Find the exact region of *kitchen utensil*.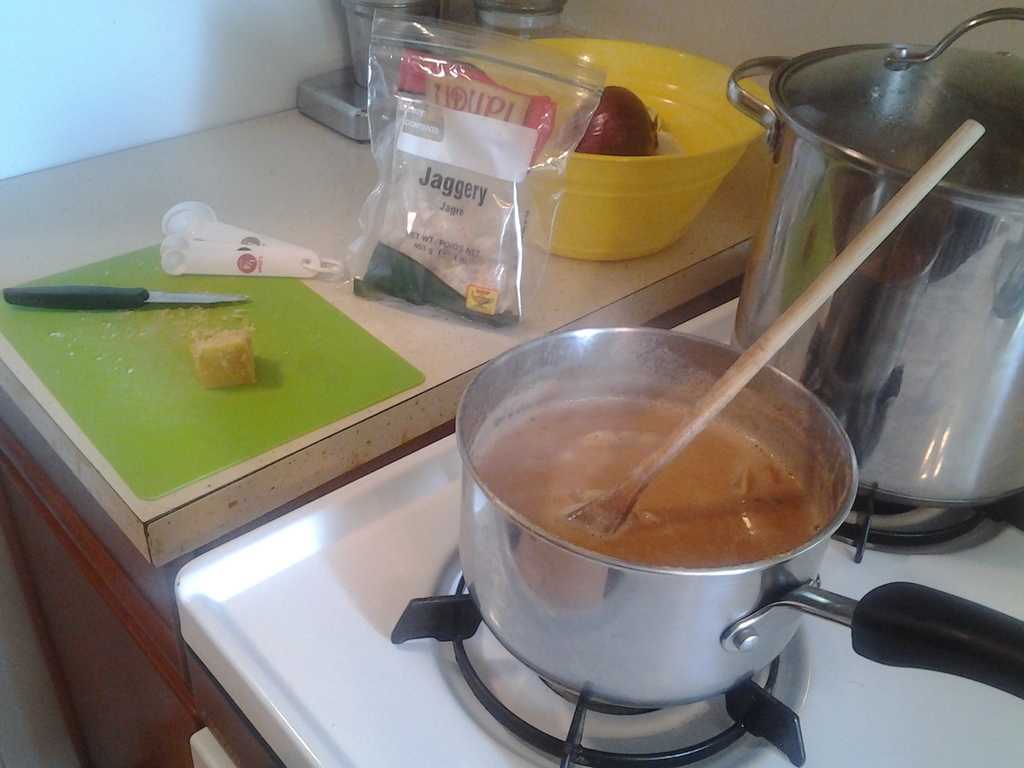
Exact region: [left=456, top=326, right=1023, bottom=707].
